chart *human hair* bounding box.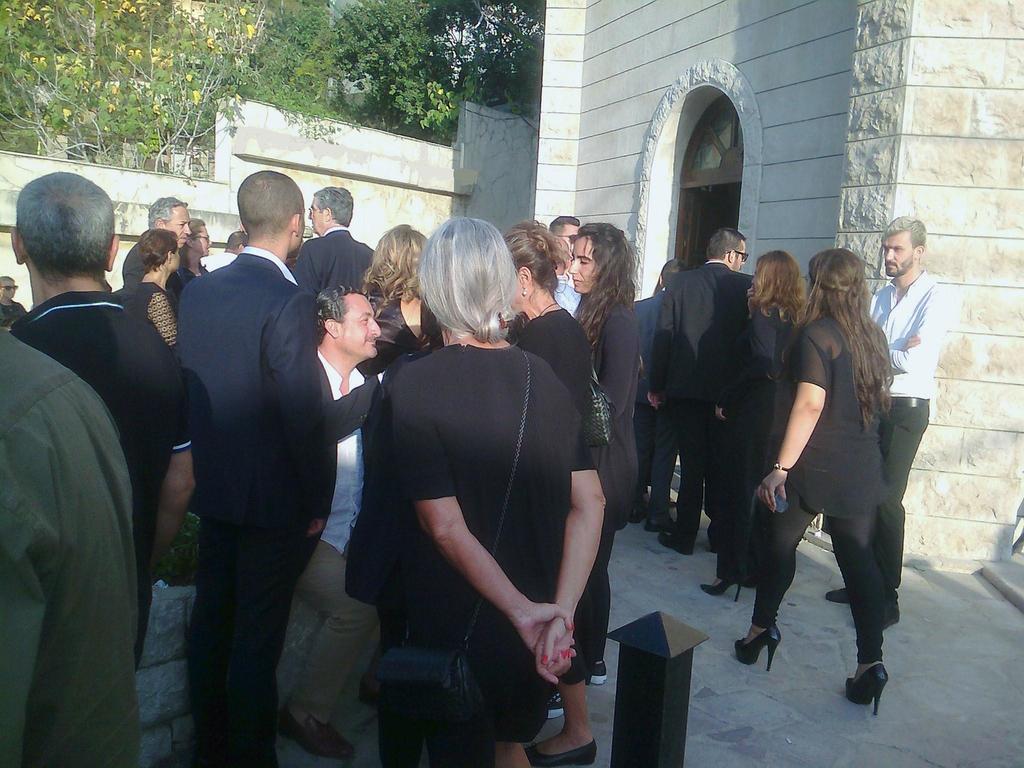
Charted: <box>239,172,309,240</box>.
